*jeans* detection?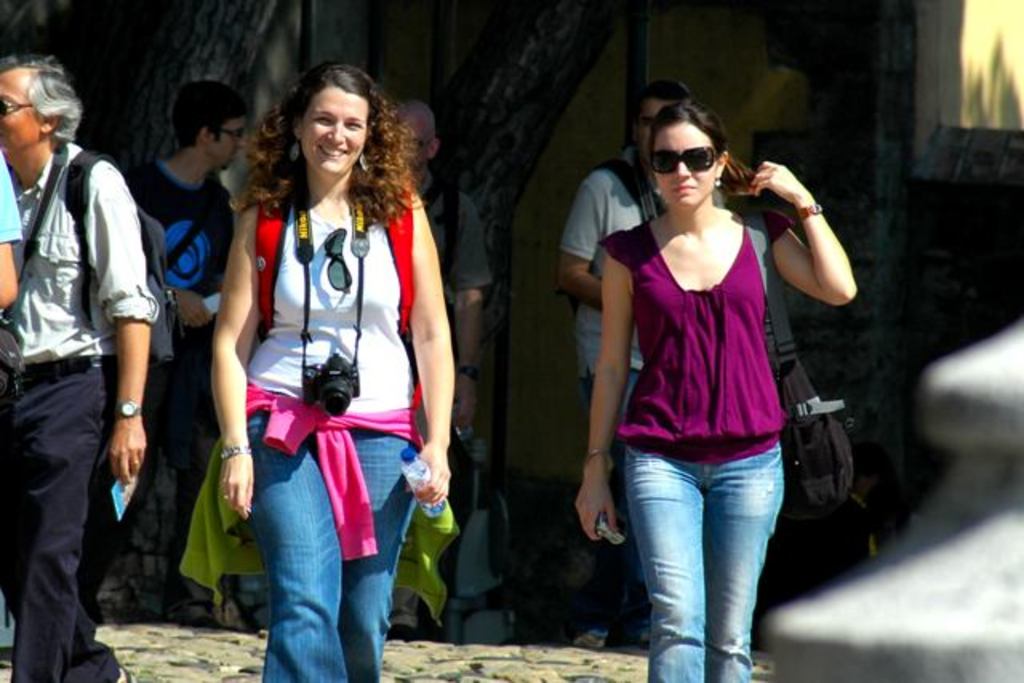
{"left": 261, "top": 417, "right": 414, "bottom": 681}
